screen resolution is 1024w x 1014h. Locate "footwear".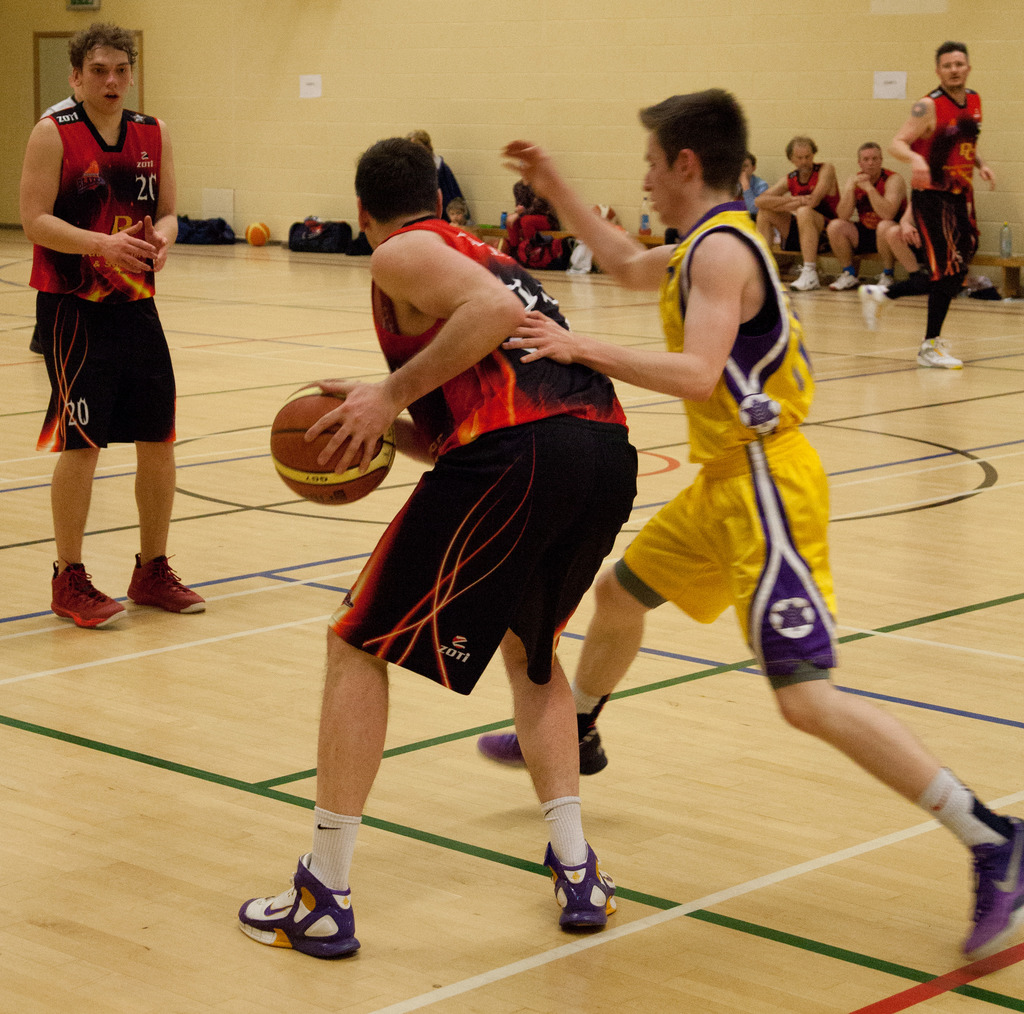
{"x1": 957, "y1": 814, "x2": 1023, "y2": 960}.
